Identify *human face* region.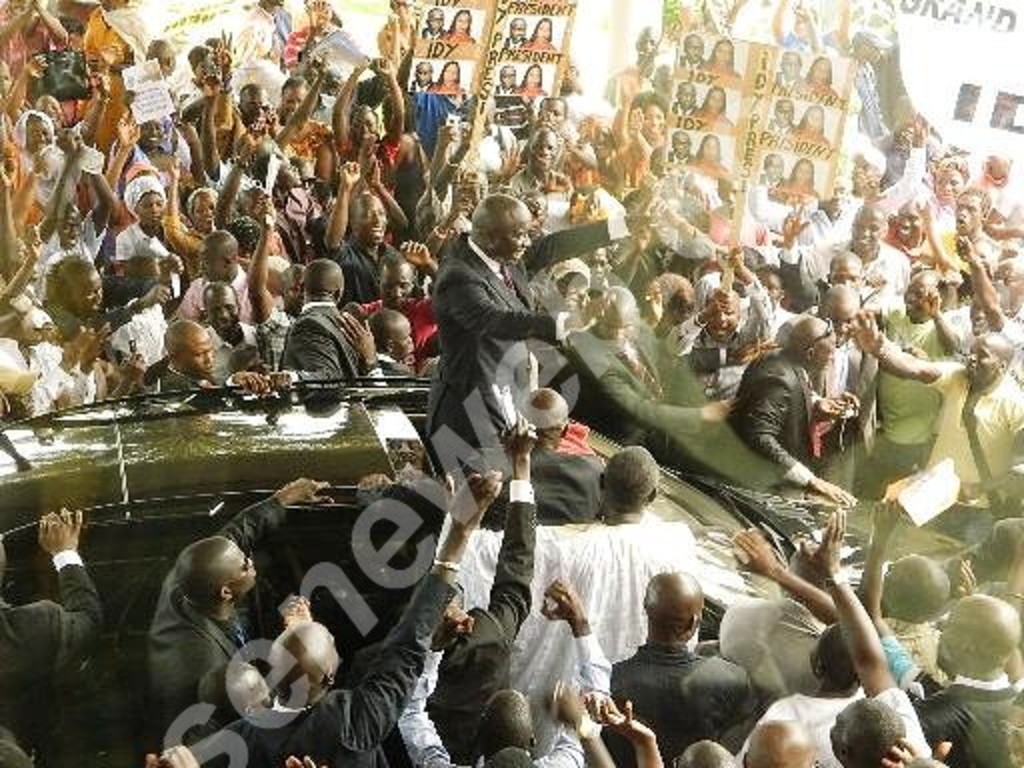
Region: bbox(836, 300, 862, 346).
